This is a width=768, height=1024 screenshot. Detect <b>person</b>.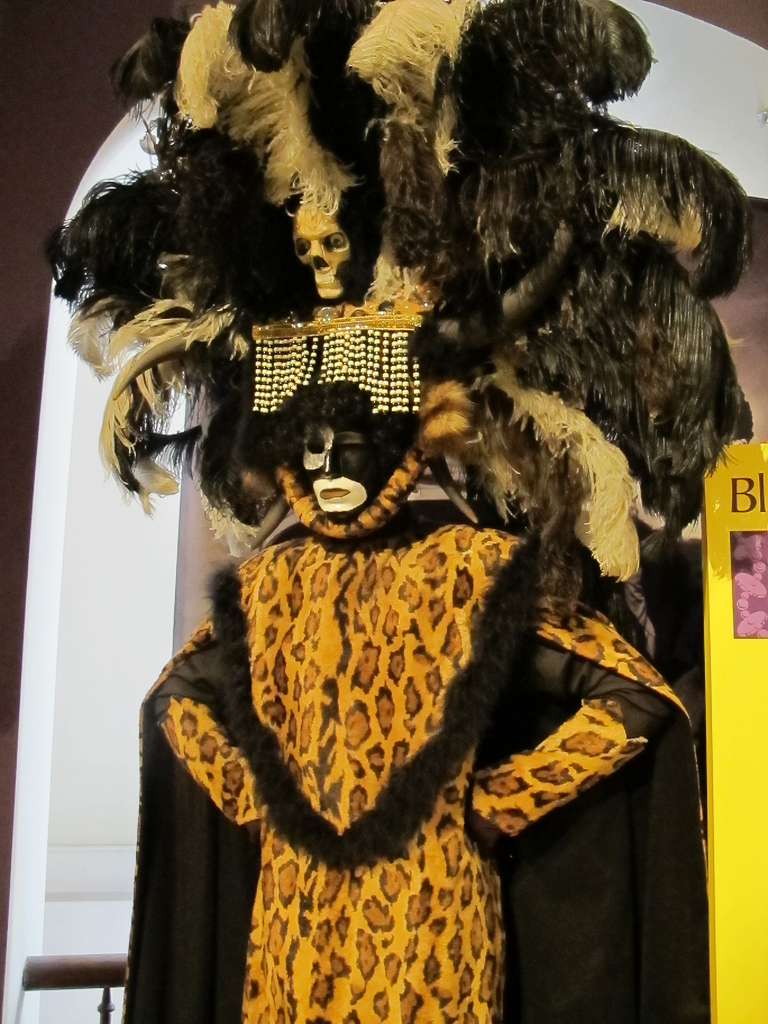
148/388/684/1023.
